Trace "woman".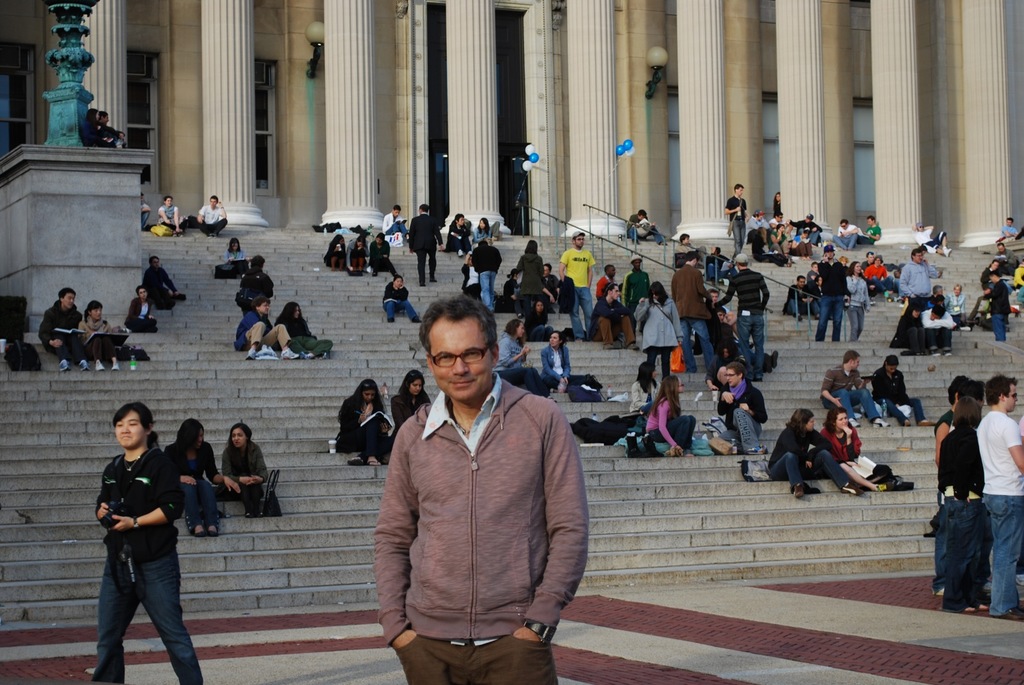
Traced to 225, 414, 271, 519.
